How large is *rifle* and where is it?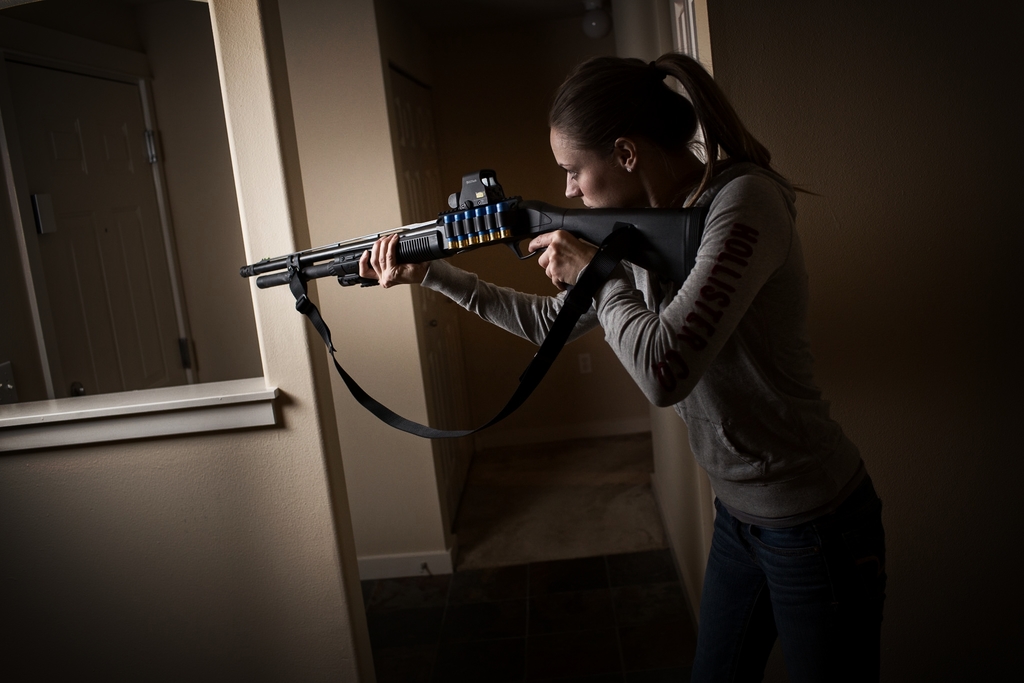
Bounding box: (238,170,708,440).
